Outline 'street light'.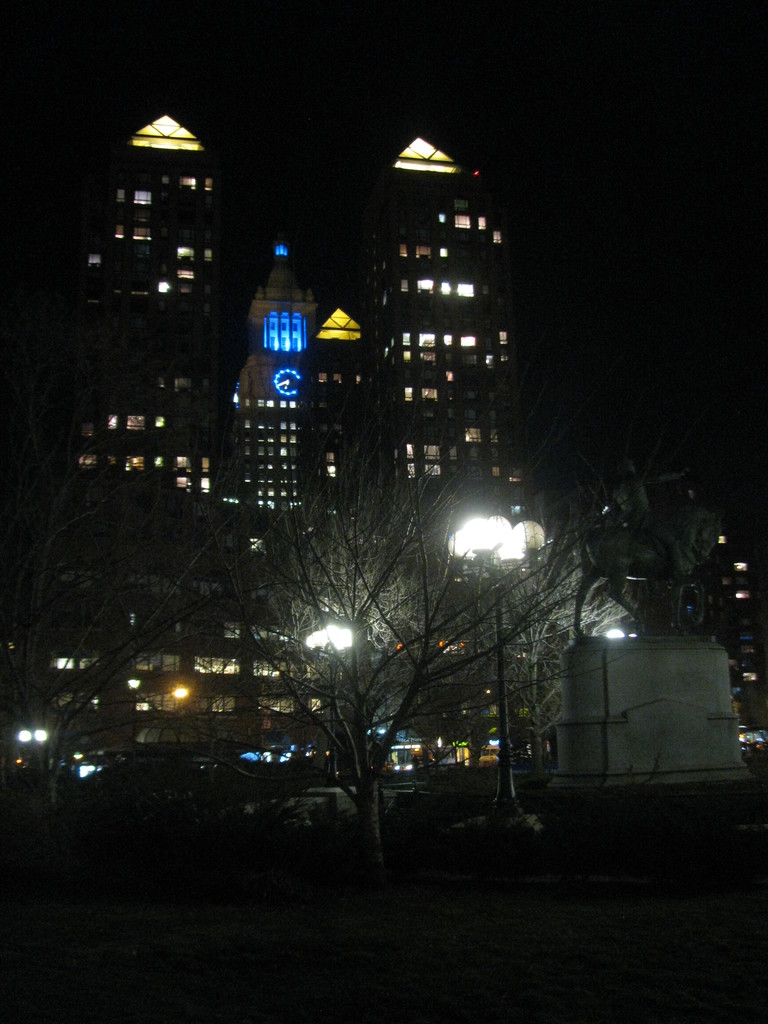
Outline: [300, 614, 360, 792].
